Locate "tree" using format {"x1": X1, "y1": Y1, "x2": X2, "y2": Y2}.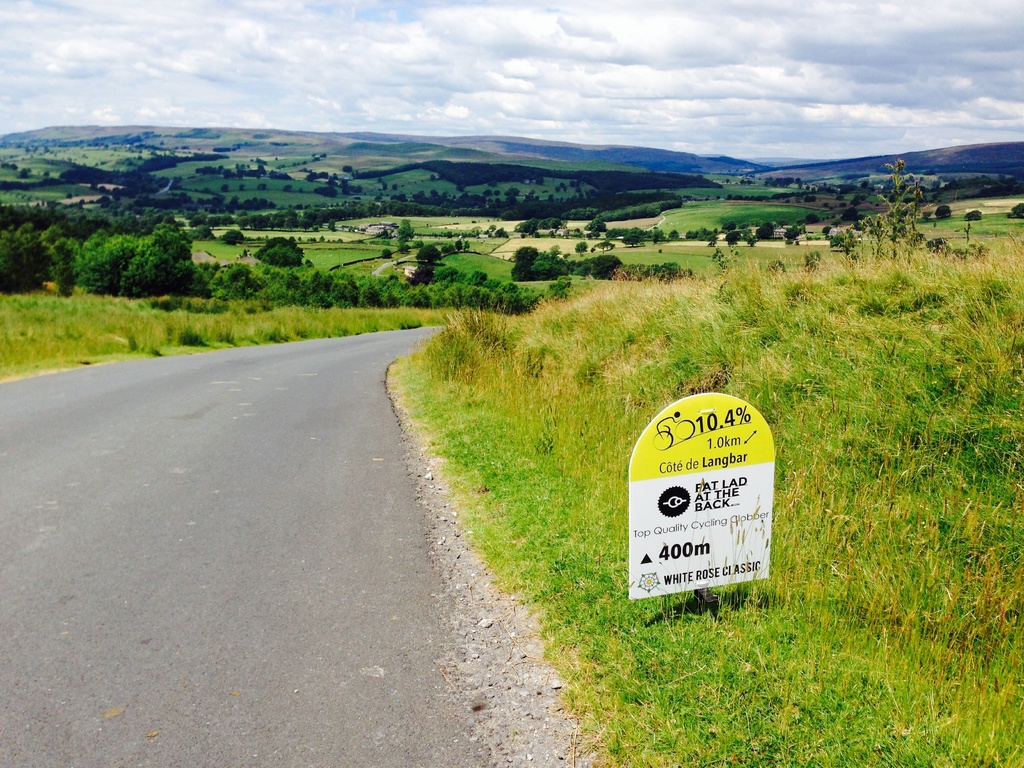
{"x1": 572, "y1": 239, "x2": 589, "y2": 256}.
